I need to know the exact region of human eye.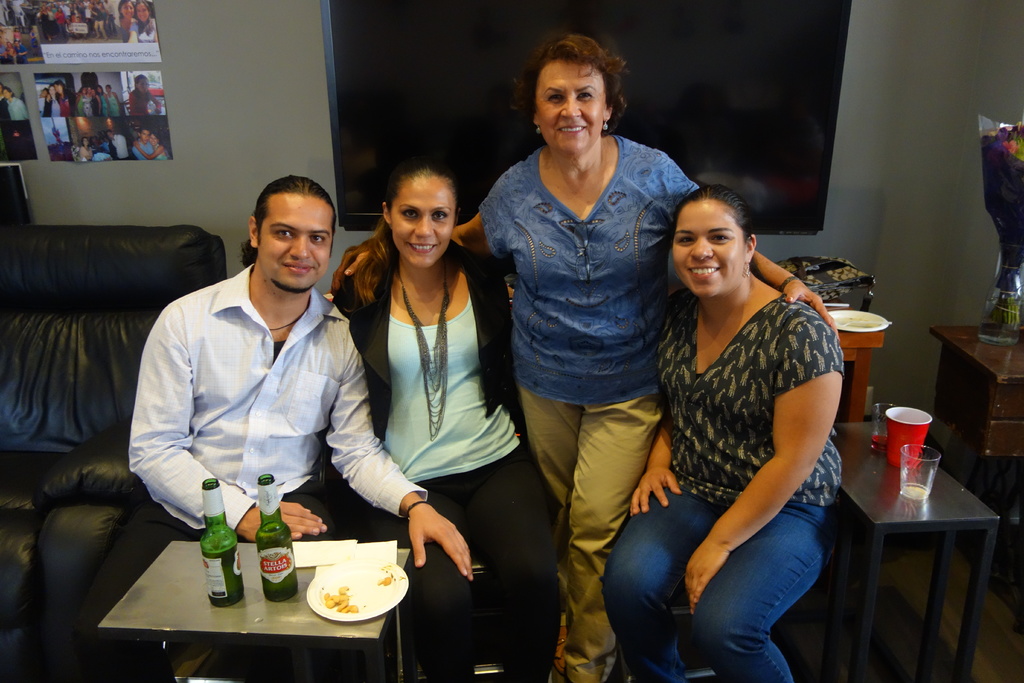
Region: pyautogui.locateOnScreen(430, 206, 450, 220).
